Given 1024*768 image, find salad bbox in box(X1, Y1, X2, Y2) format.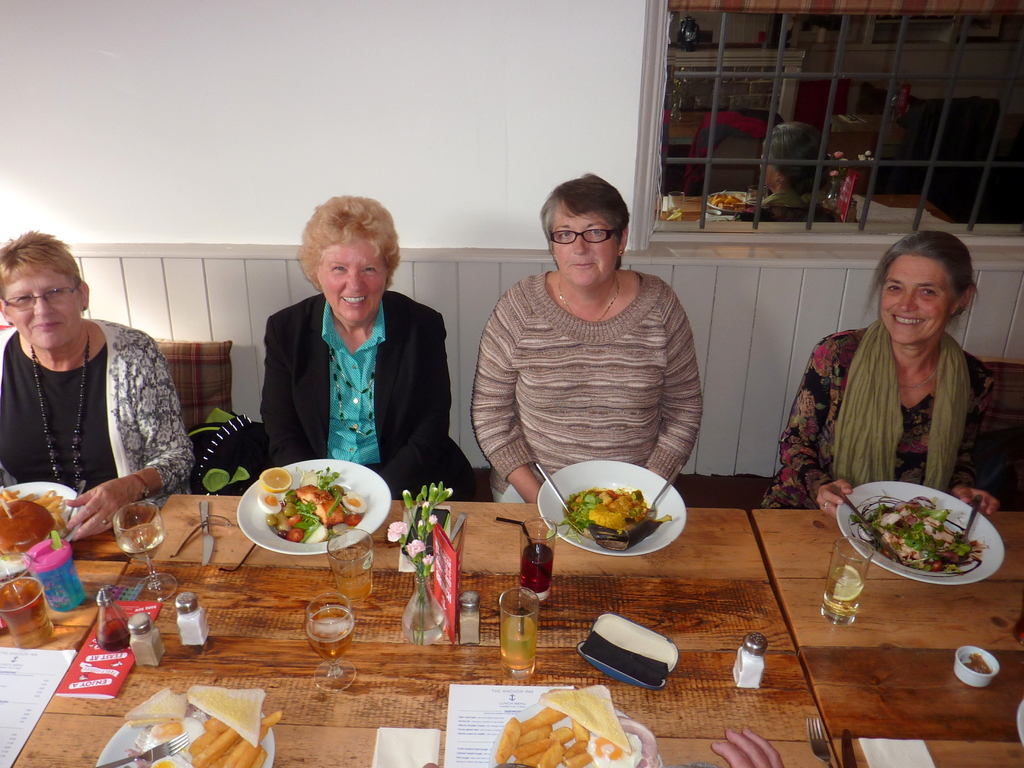
box(244, 468, 374, 542).
